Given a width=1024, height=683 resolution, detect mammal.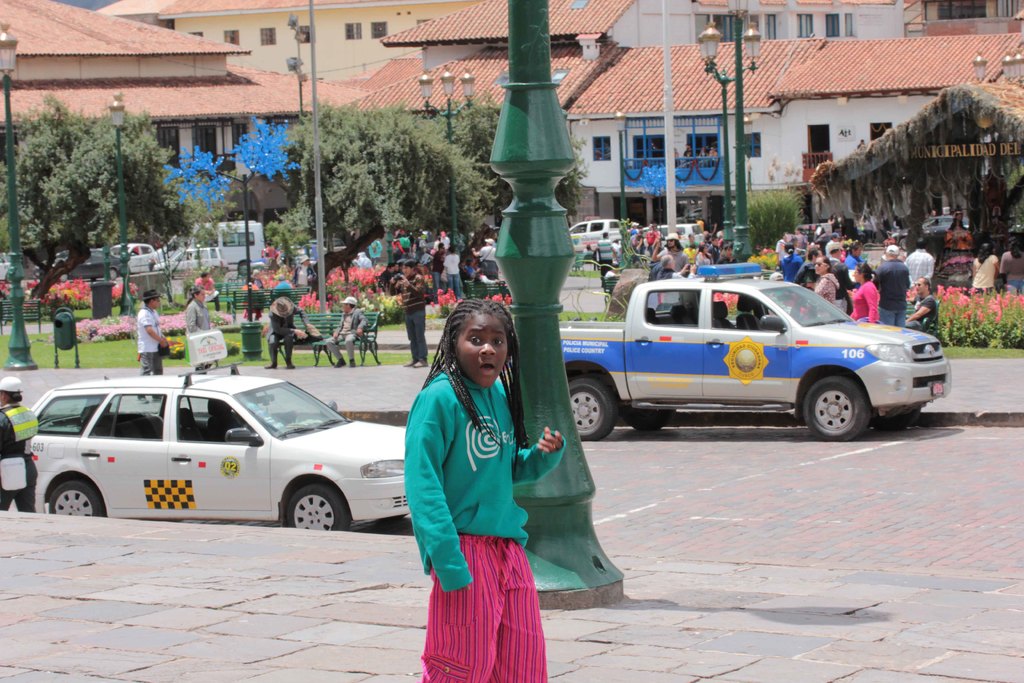
[left=710, top=146, right=719, bottom=160].
